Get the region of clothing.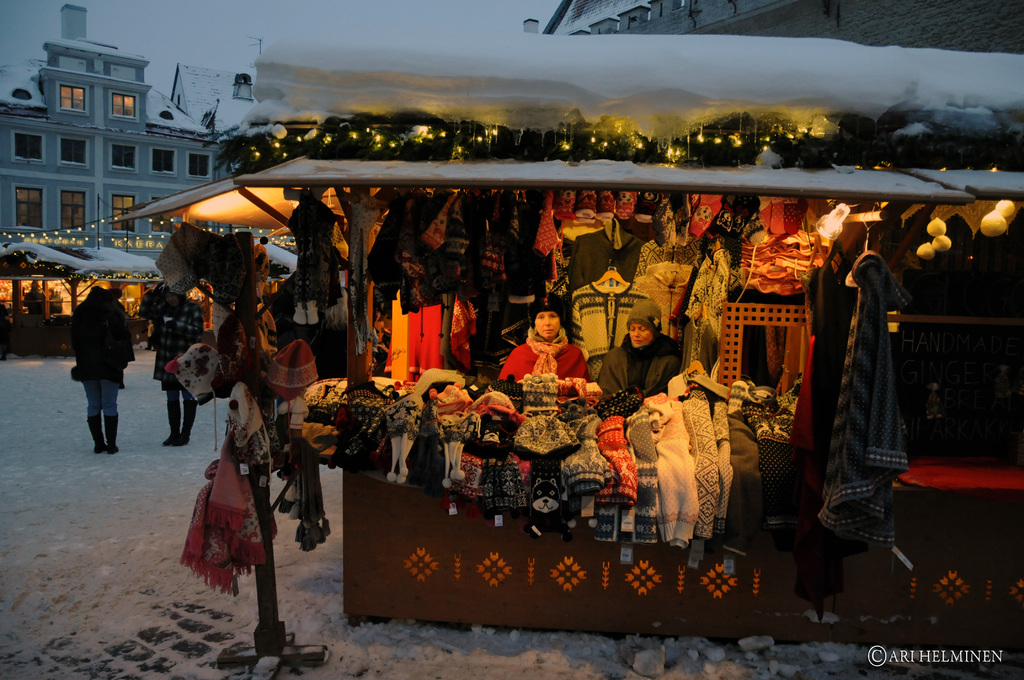
detection(454, 293, 483, 372).
